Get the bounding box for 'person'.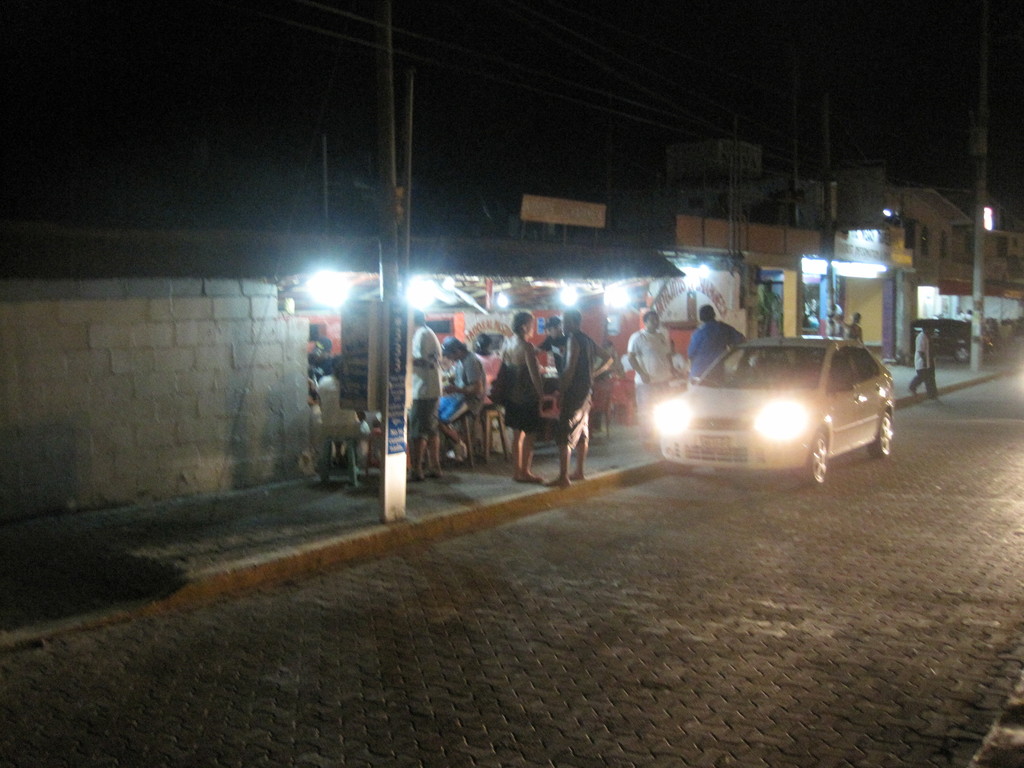
474,324,505,409.
